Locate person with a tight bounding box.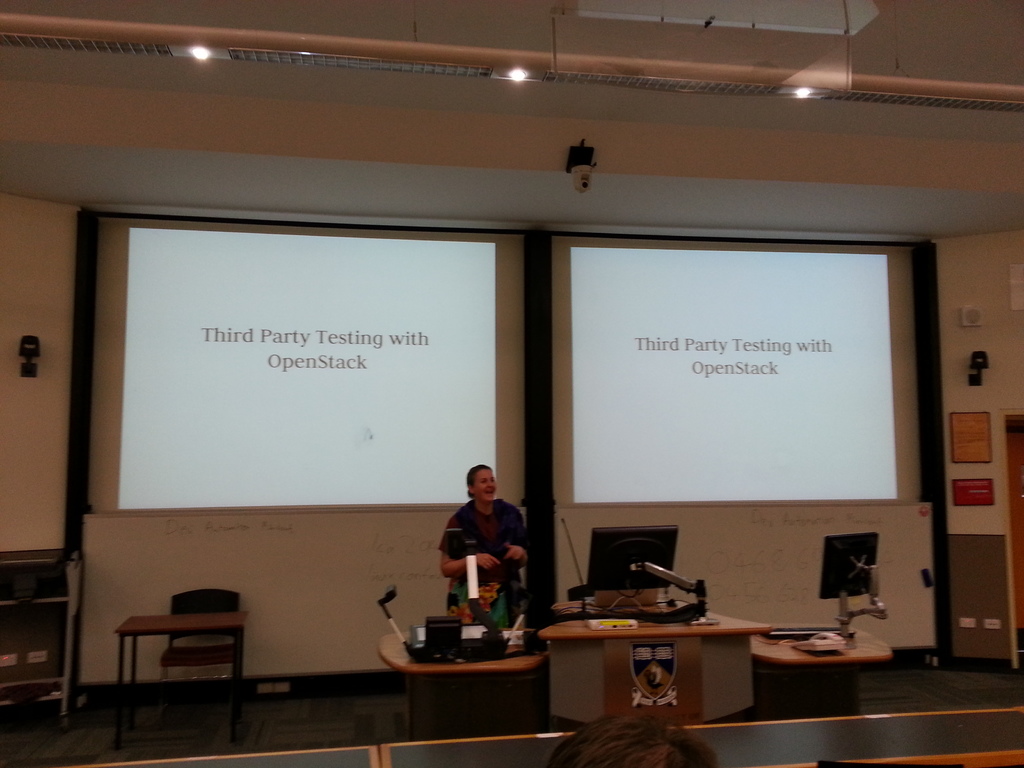
<box>551,709,717,767</box>.
